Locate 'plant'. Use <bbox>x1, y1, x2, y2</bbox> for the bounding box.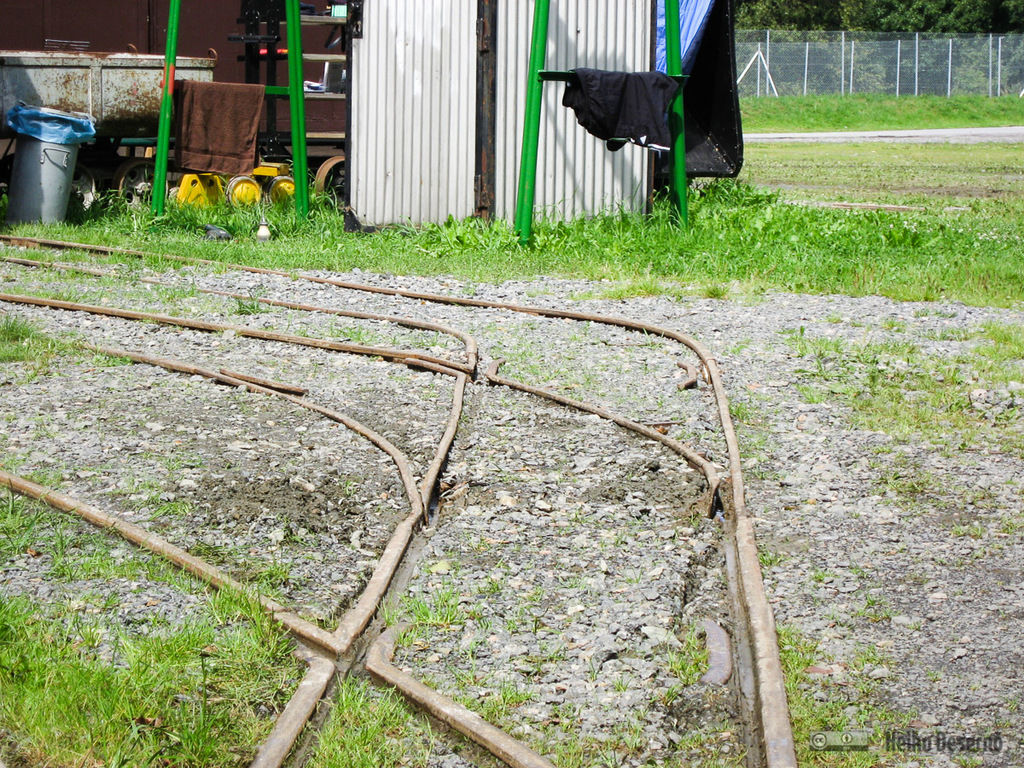
<bbox>88, 342, 132, 368</bbox>.
